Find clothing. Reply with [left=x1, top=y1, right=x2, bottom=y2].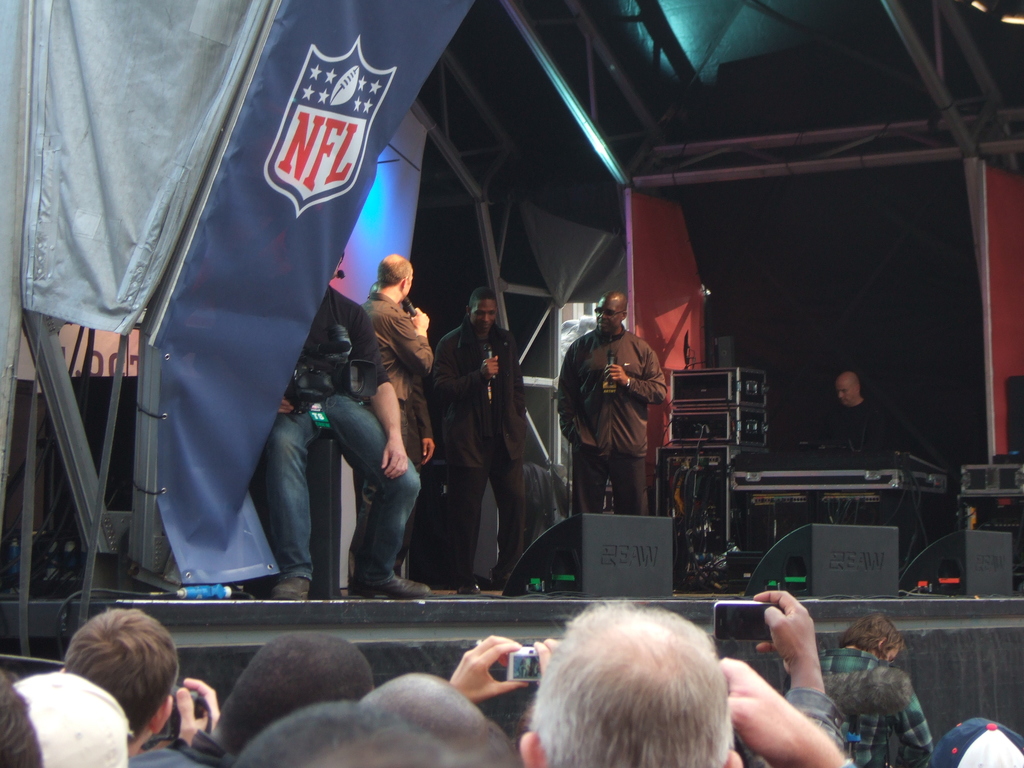
[left=264, top=281, right=423, bottom=582].
